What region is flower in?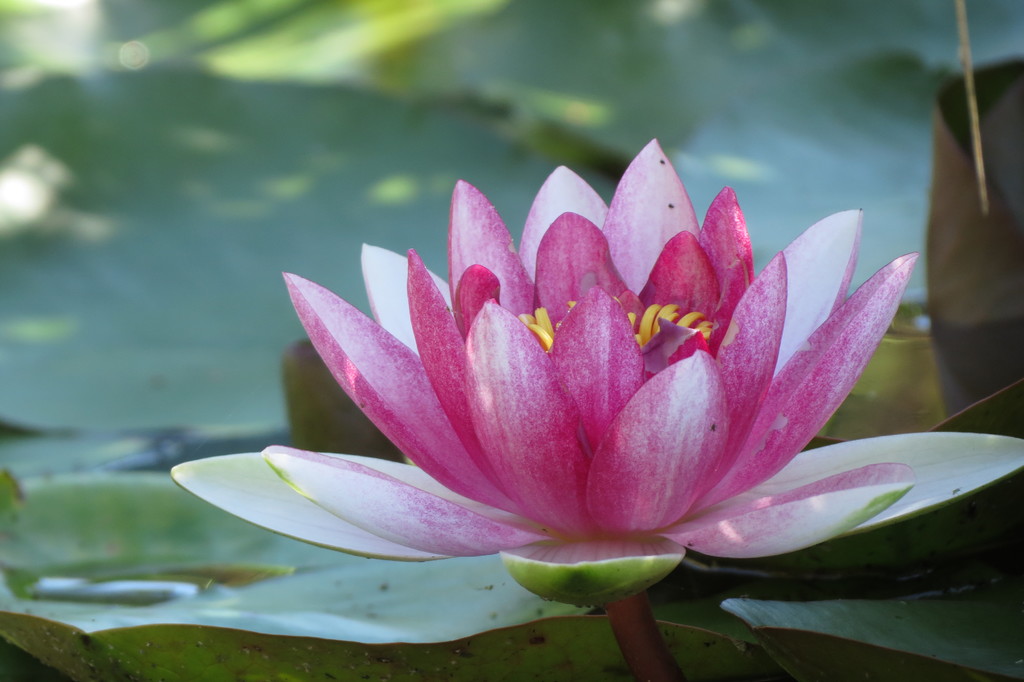
(169,139,1023,606).
